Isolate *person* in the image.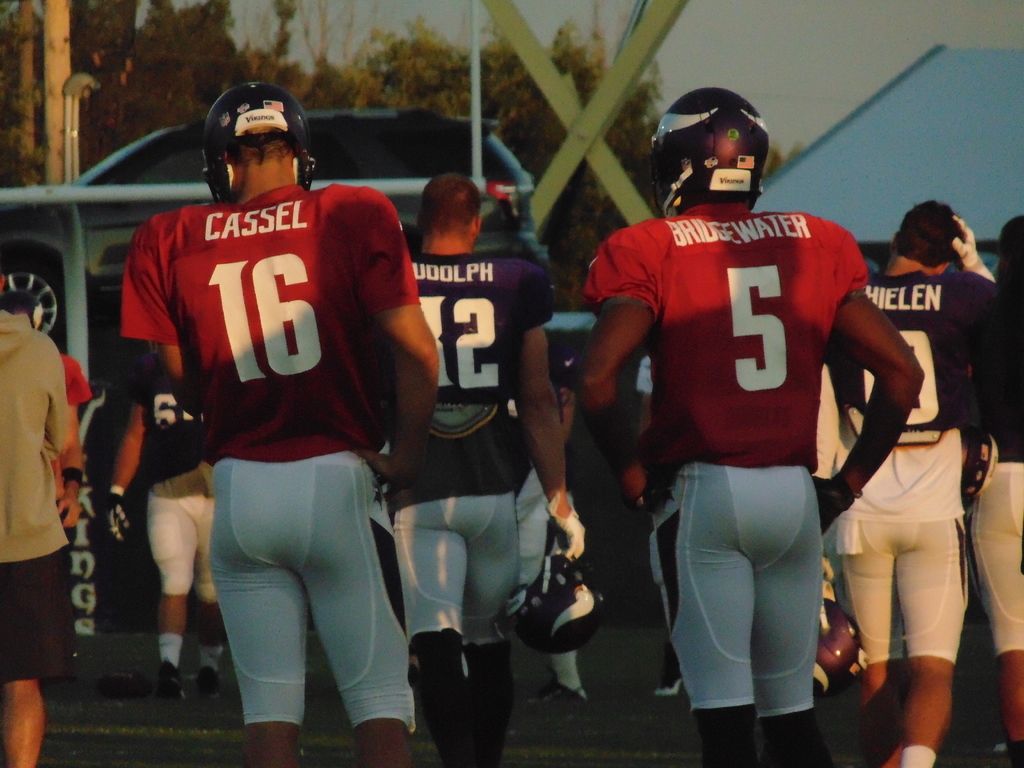
Isolated region: detection(829, 197, 995, 767).
